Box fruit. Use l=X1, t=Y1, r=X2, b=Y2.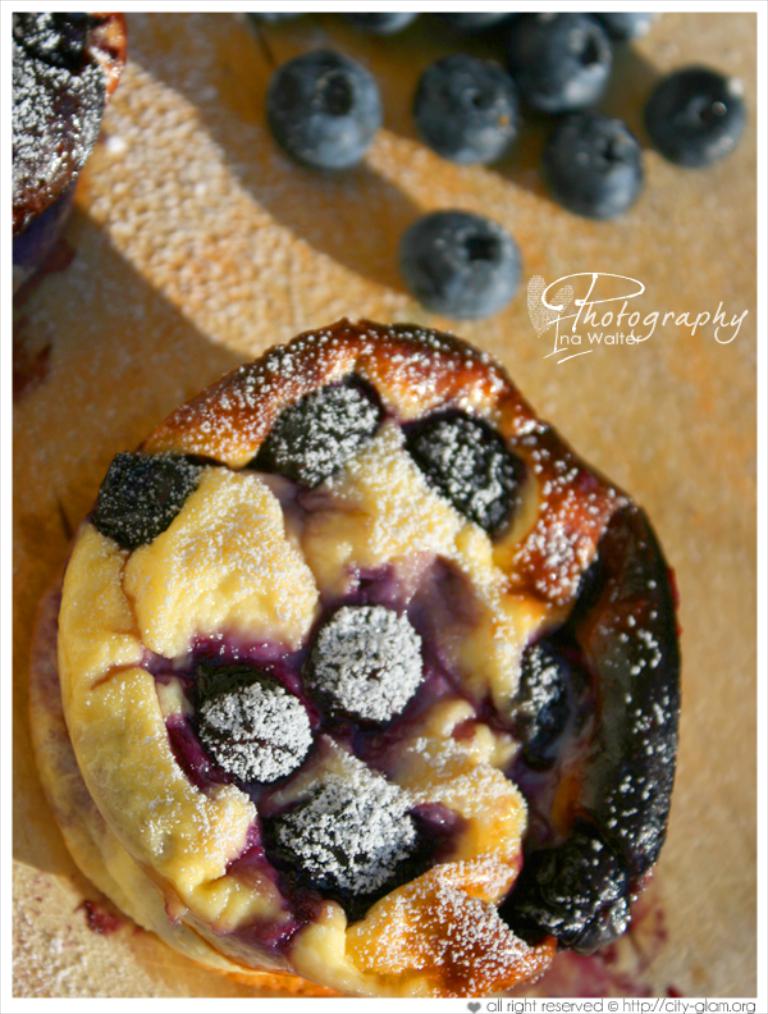
l=83, t=446, r=197, b=551.
